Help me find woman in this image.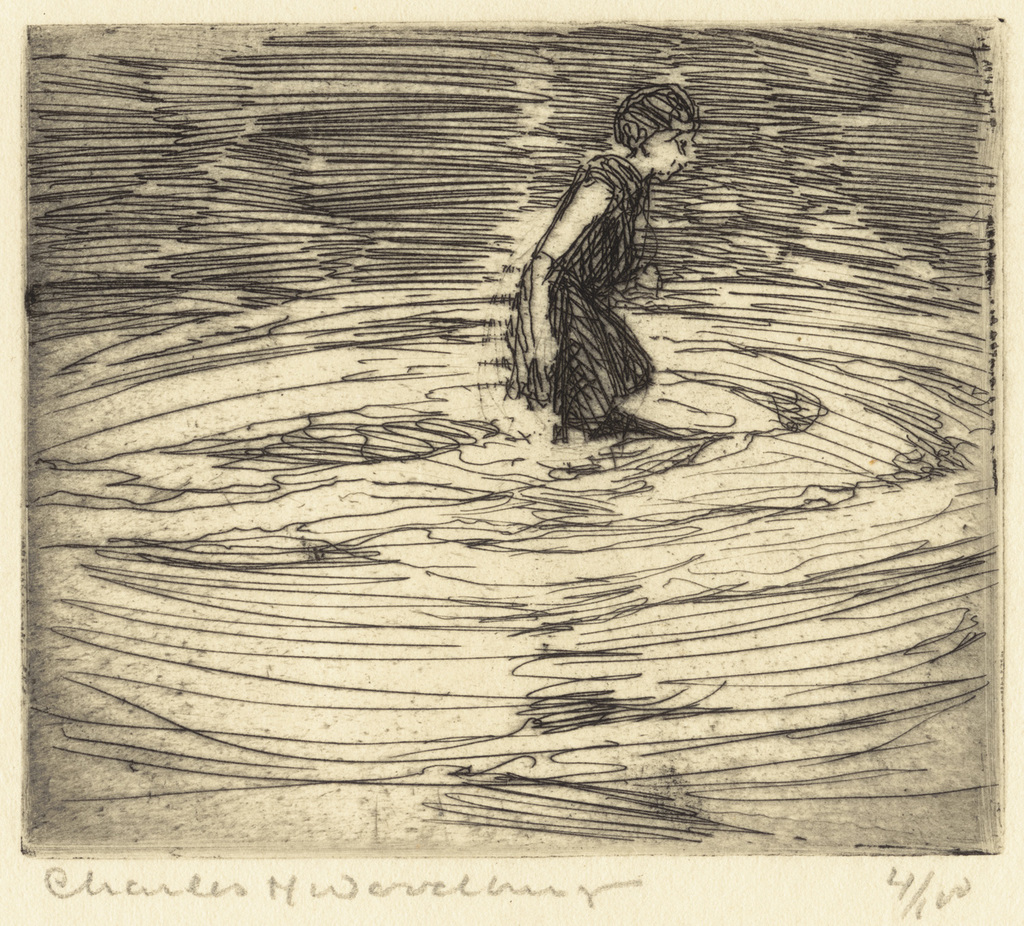
Found it: Rect(507, 80, 696, 428).
